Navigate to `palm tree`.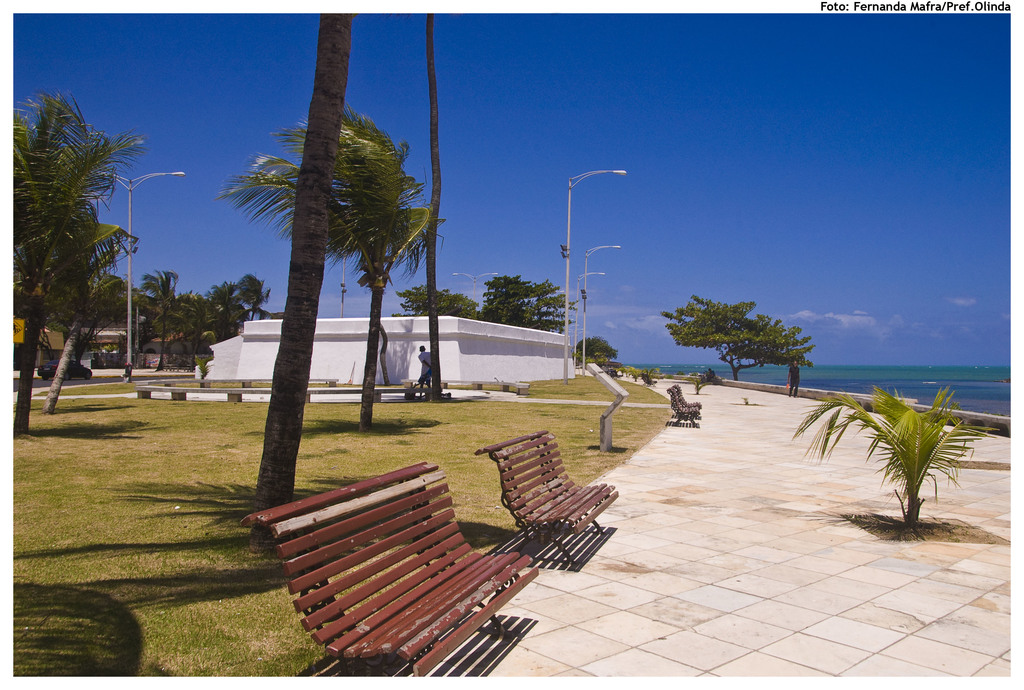
Navigation target: (233,108,426,425).
